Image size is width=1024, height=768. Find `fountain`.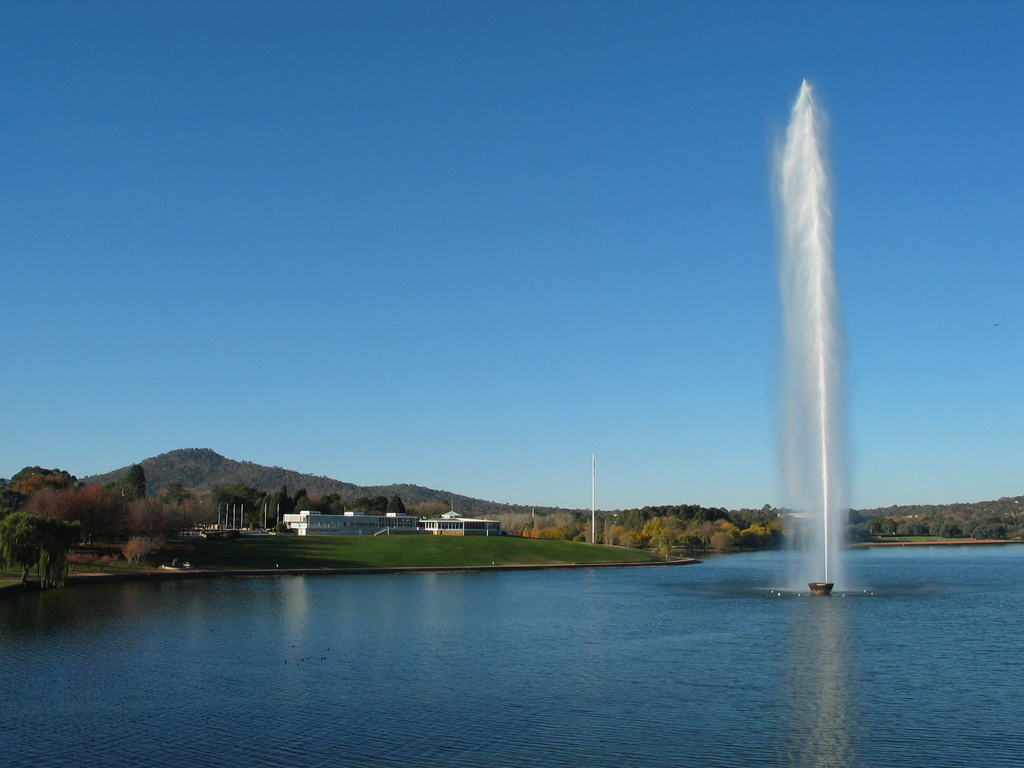
bbox=(743, 75, 886, 603).
